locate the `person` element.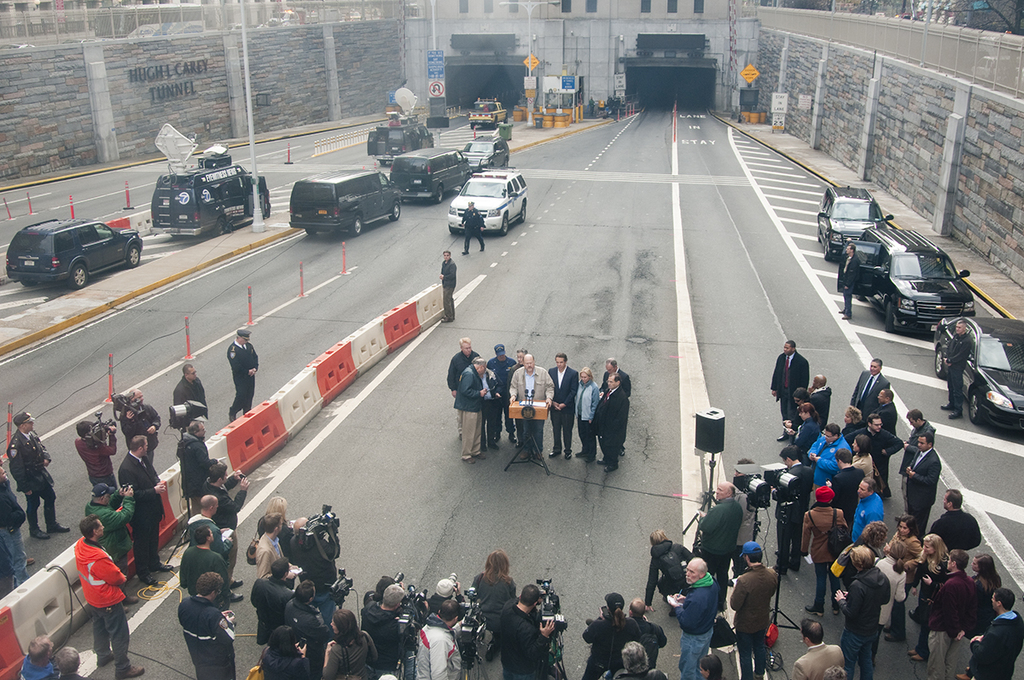
Element bbox: l=6, t=413, r=71, b=542.
